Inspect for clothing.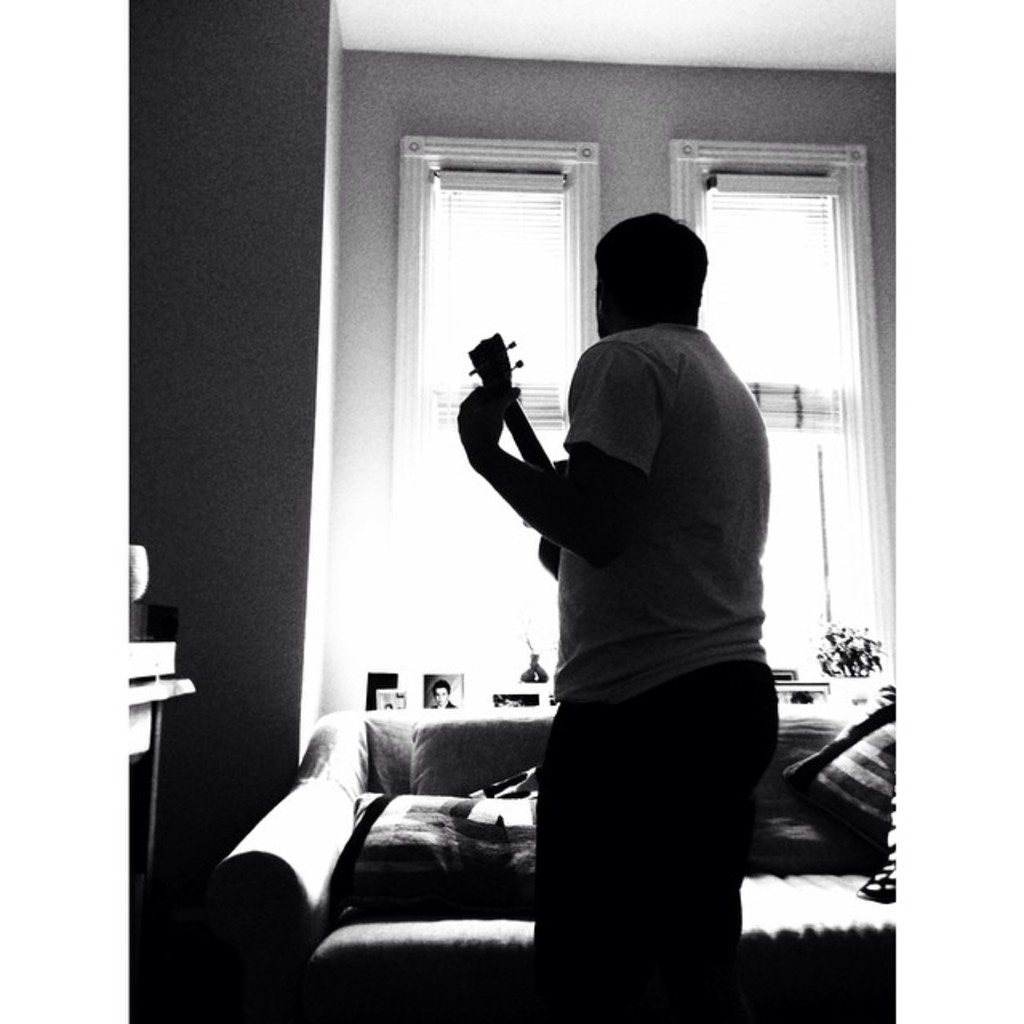
Inspection: select_region(430, 701, 456, 707).
